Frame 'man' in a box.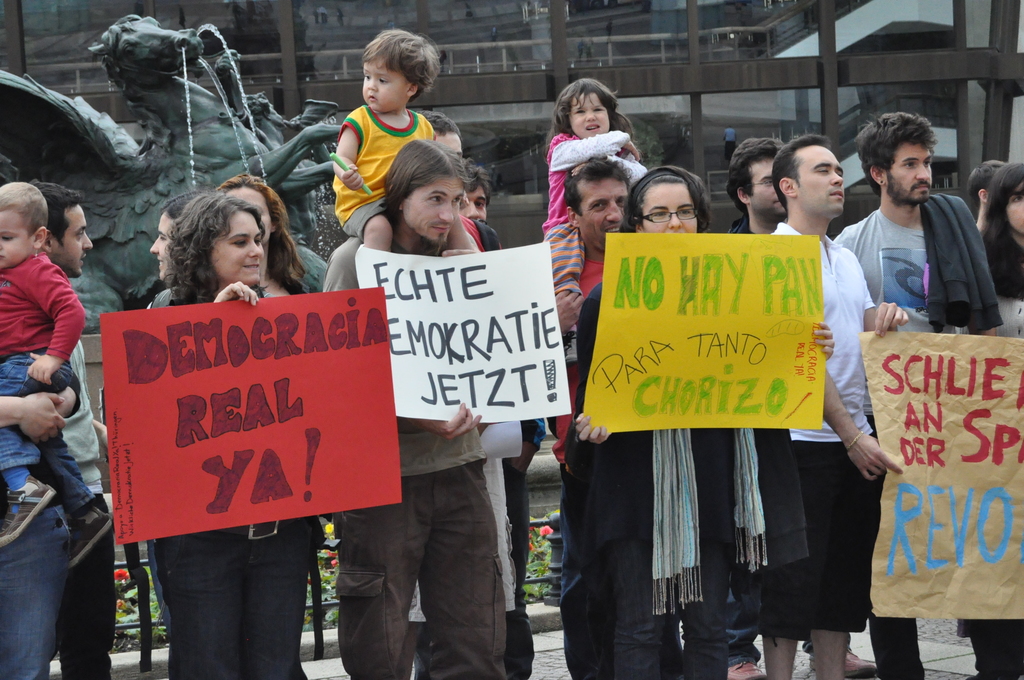
[454,166,488,248].
